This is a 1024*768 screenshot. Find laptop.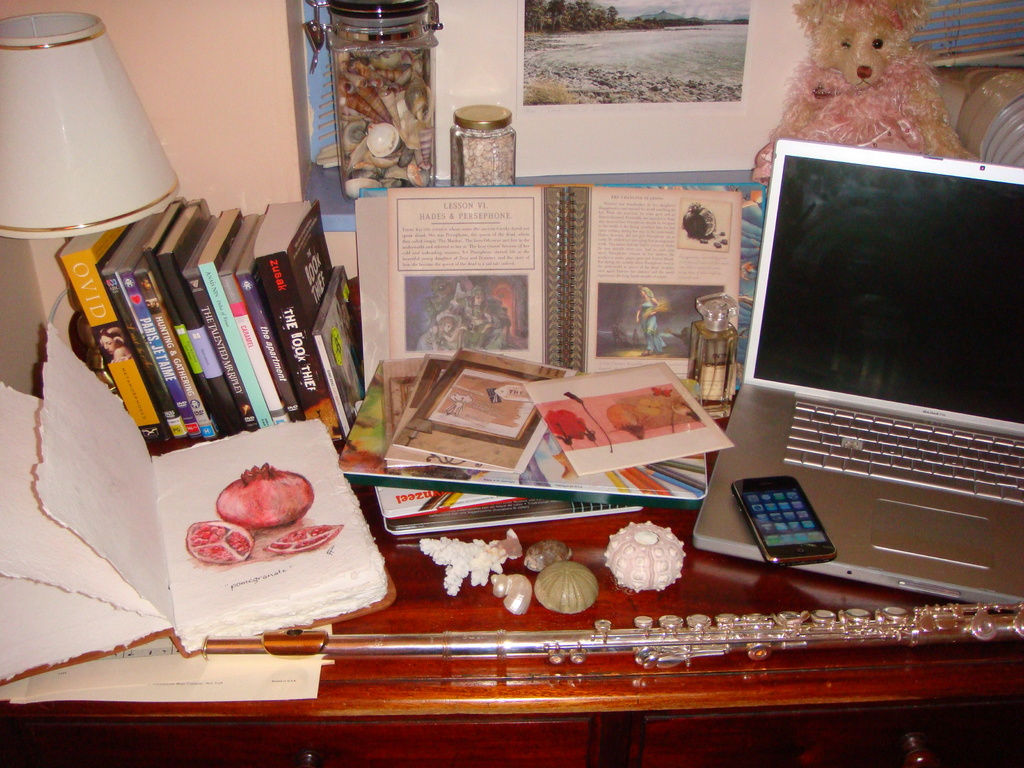
Bounding box: crop(721, 108, 1012, 636).
